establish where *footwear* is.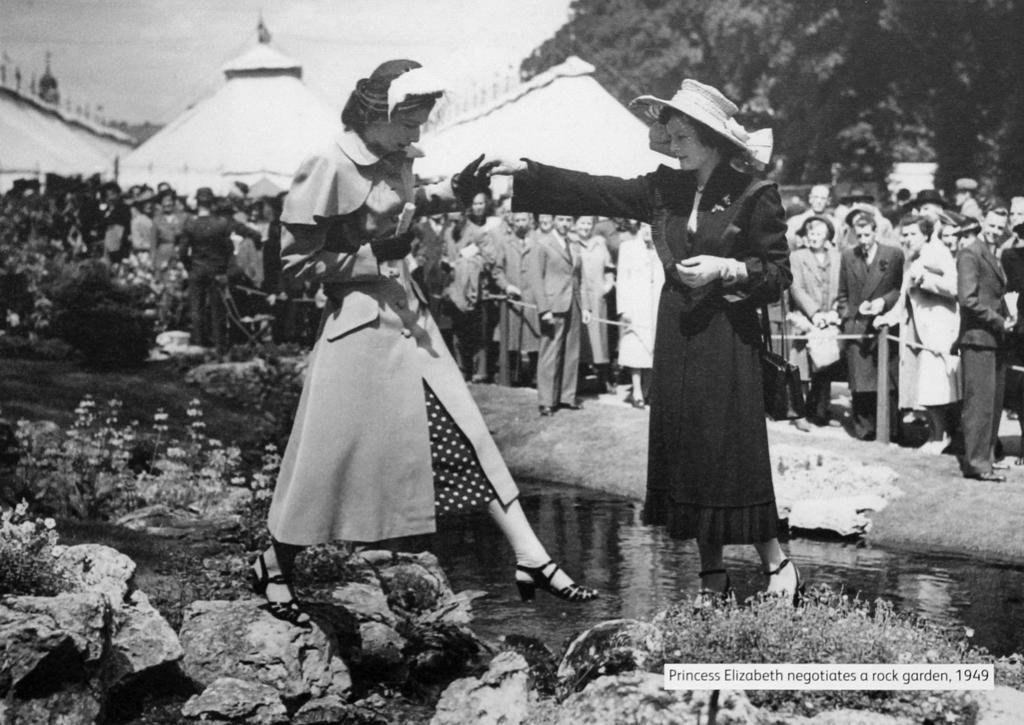
Established at l=963, t=468, r=1004, b=485.
